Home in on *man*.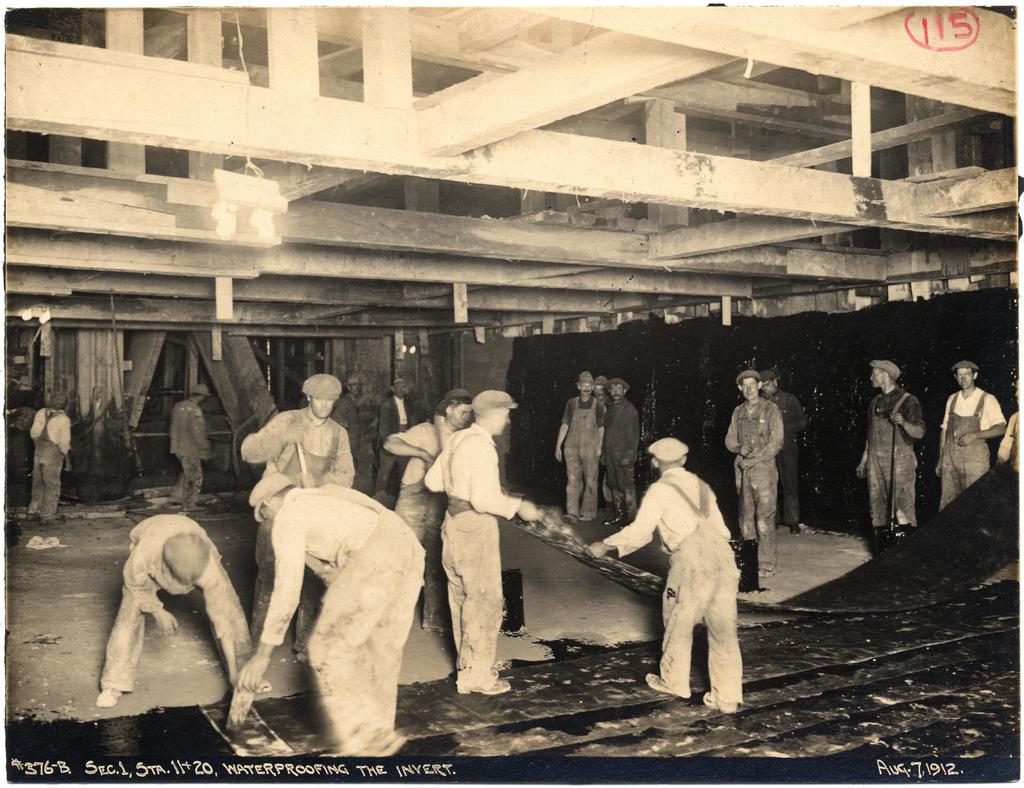
Homed in at (left=620, top=423, right=746, bottom=735).
